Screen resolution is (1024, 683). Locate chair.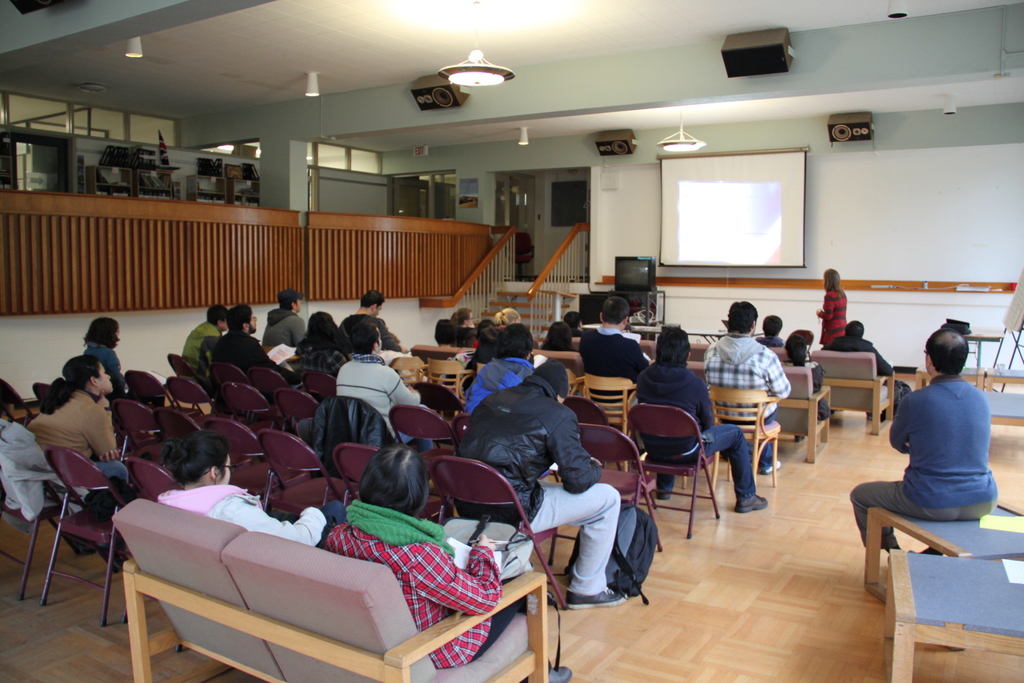
pyautogui.locateOnScreen(428, 453, 572, 609).
